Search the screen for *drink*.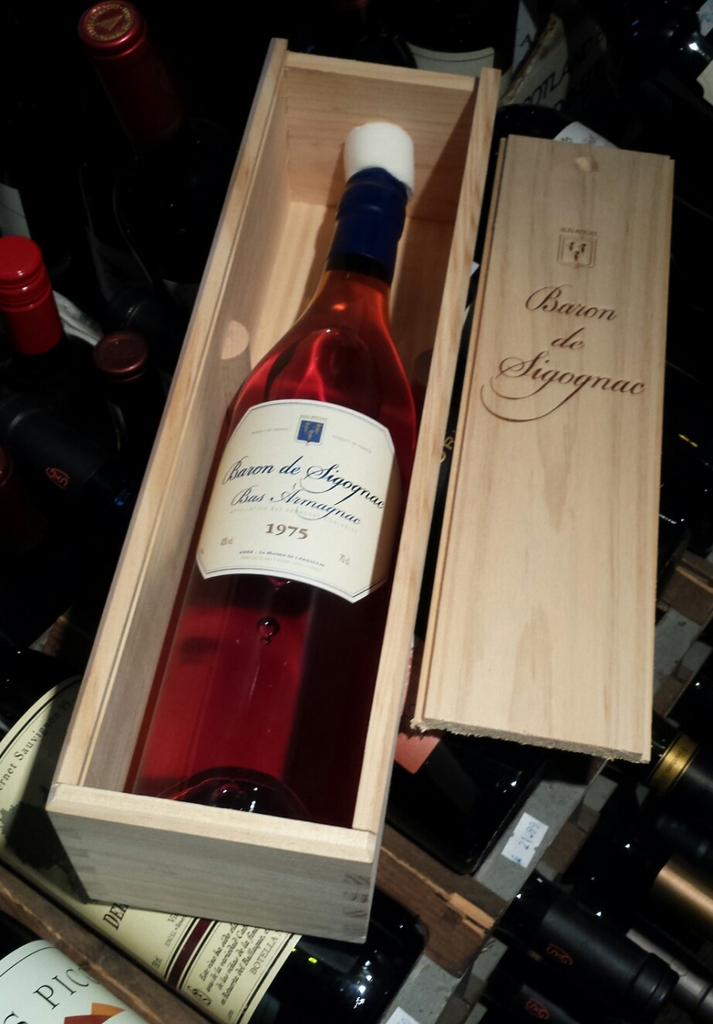
Found at [x1=0, y1=236, x2=92, y2=602].
